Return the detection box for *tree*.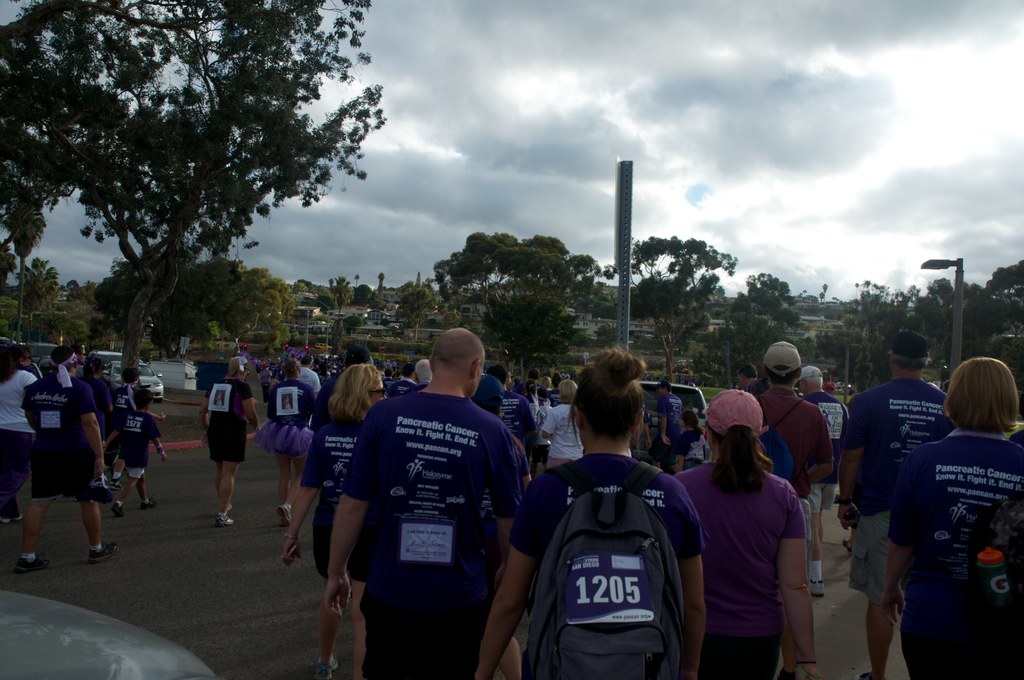
[left=964, top=253, right=1023, bottom=382].
